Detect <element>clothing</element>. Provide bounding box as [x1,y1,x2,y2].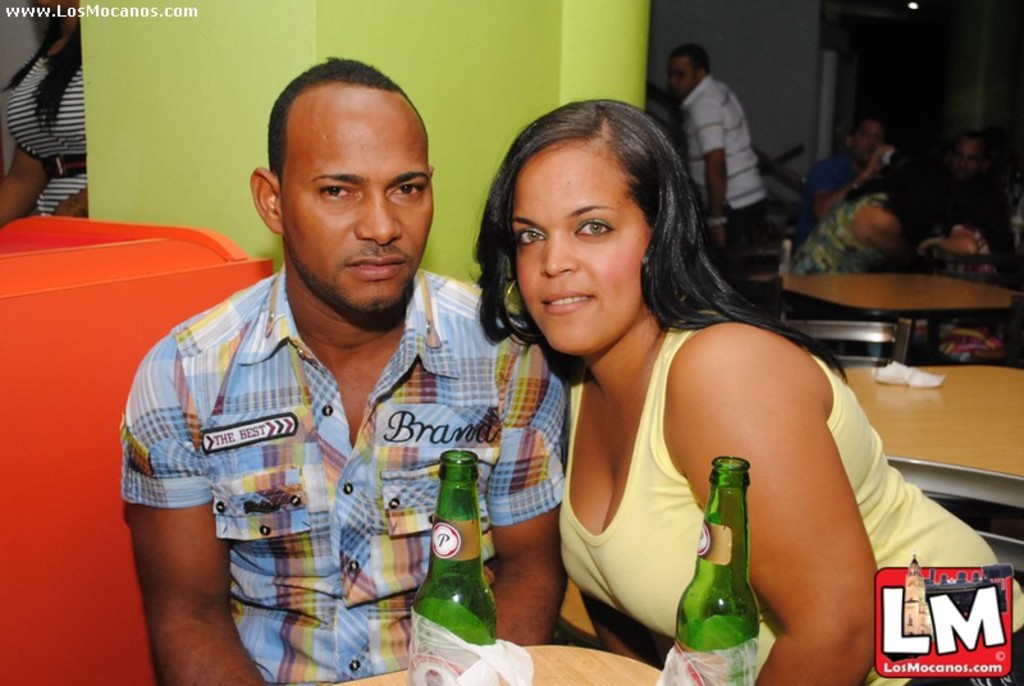
[0,41,88,214].
